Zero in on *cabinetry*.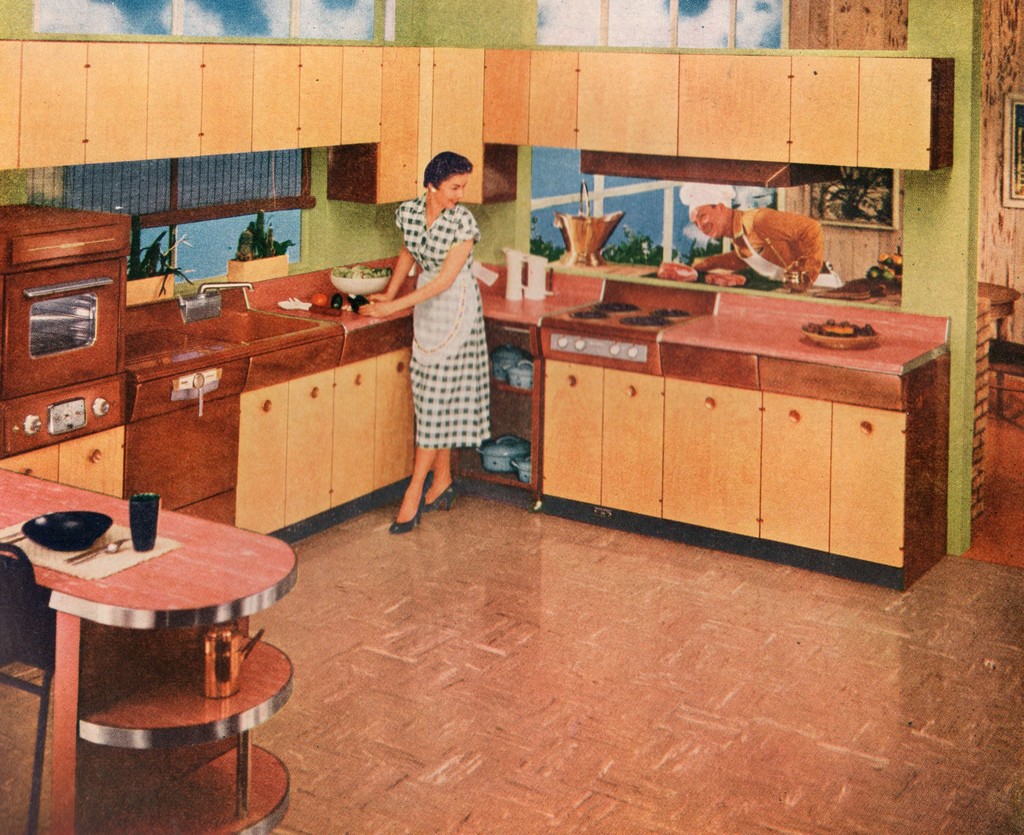
Zeroed in: bbox=(483, 46, 970, 175).
